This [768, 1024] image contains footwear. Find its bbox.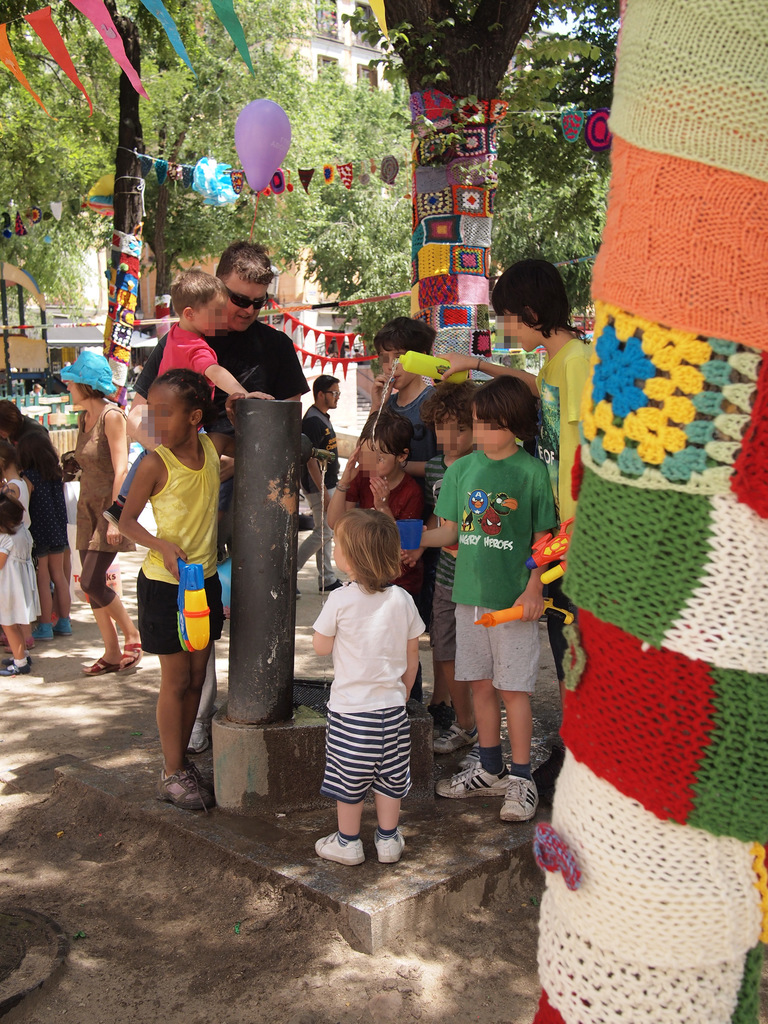
118/631/151/664.
